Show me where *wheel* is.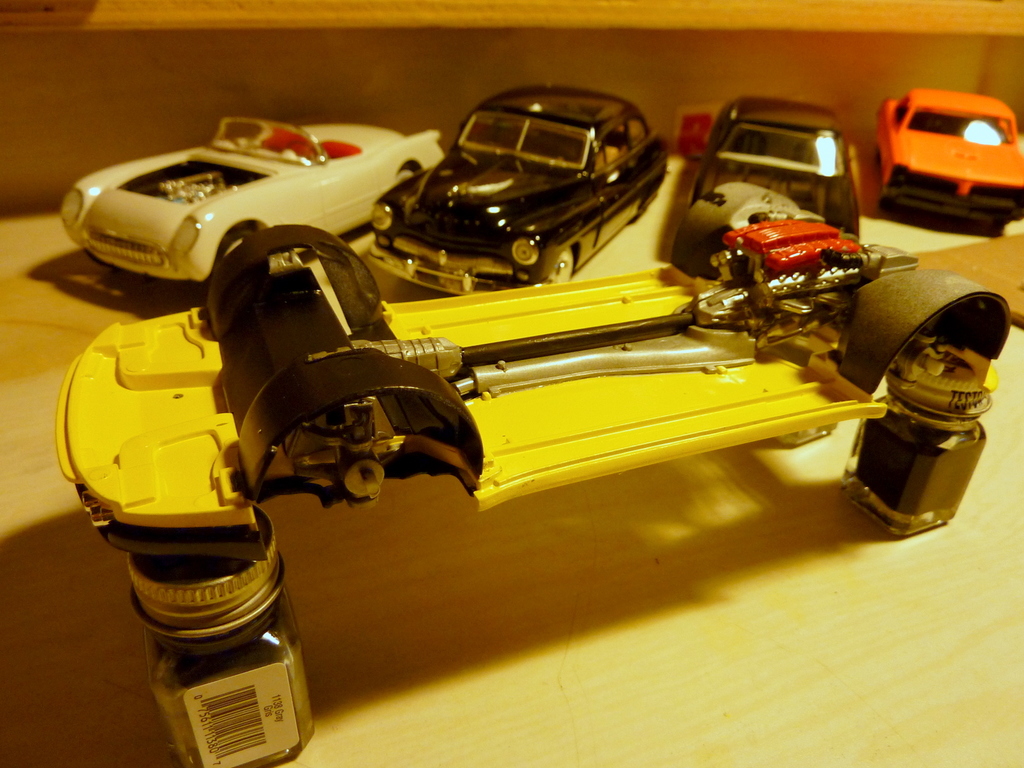
*wheel* is at bbox=(394, 164, 419, 183).
